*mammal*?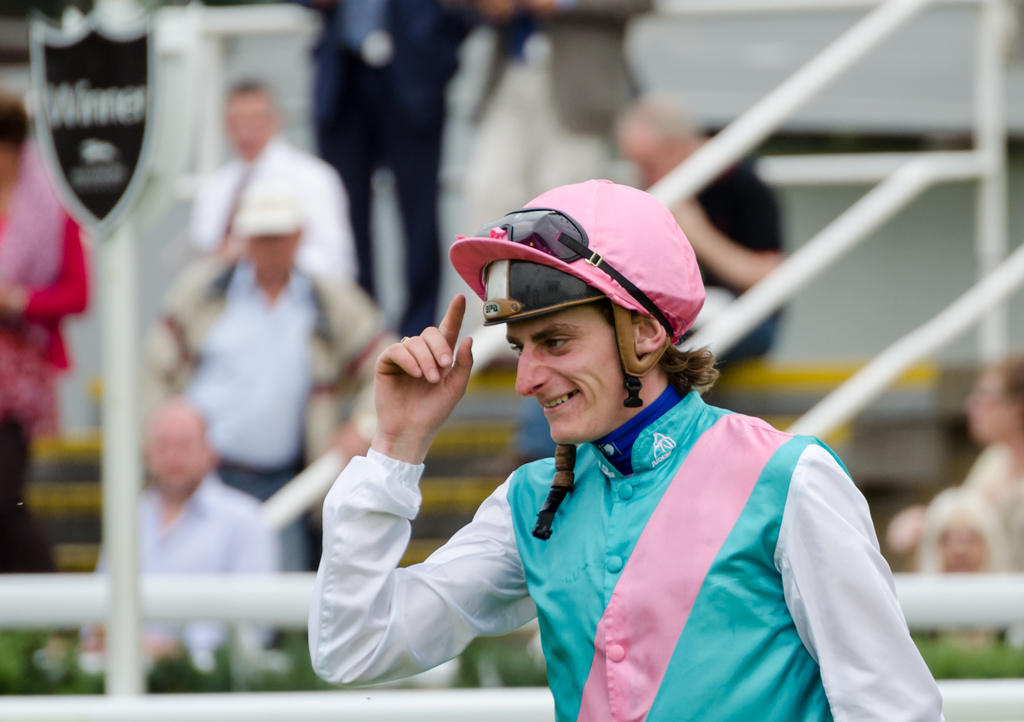
bbox=(521, 83, 801, 461)
